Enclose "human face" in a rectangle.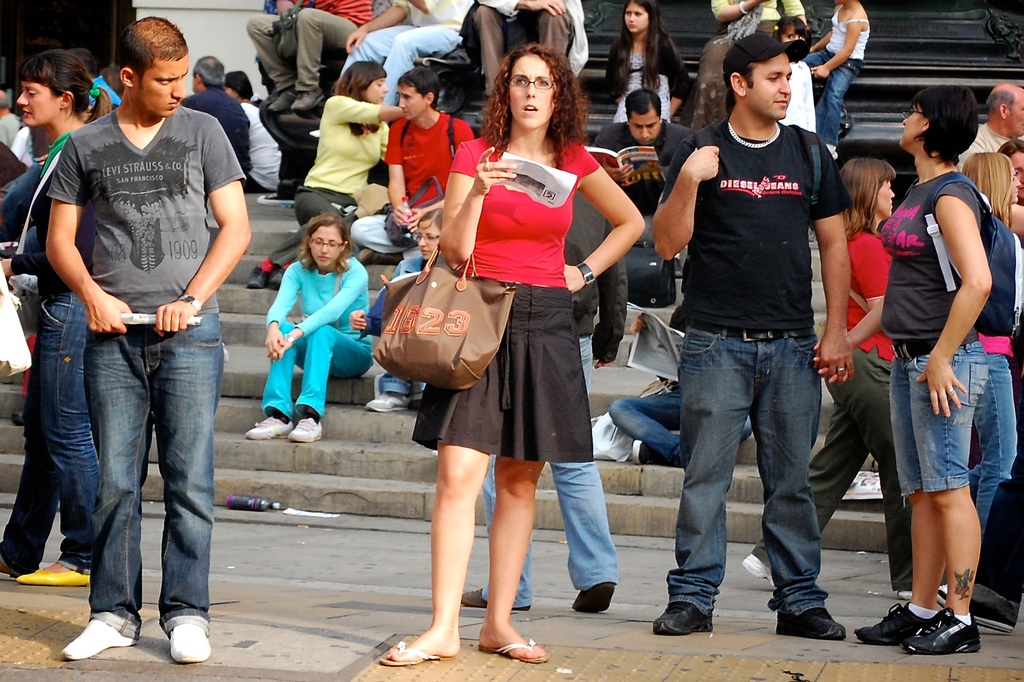
bbox=[897, 97, 936, 147].
